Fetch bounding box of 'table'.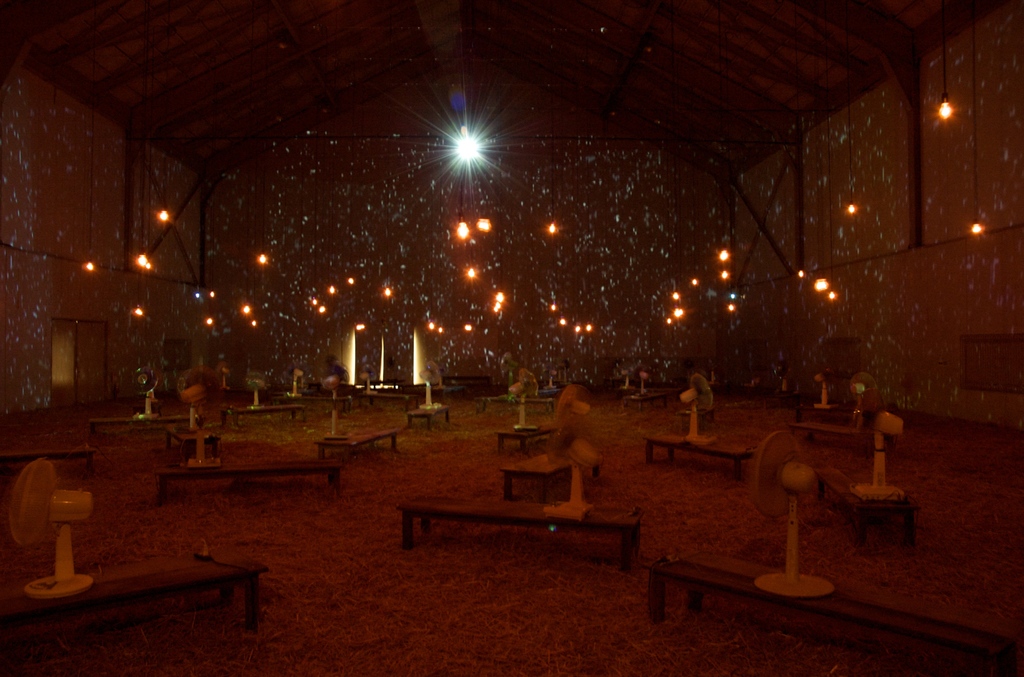
Bbox: rect(641, 427, 757, 485).
